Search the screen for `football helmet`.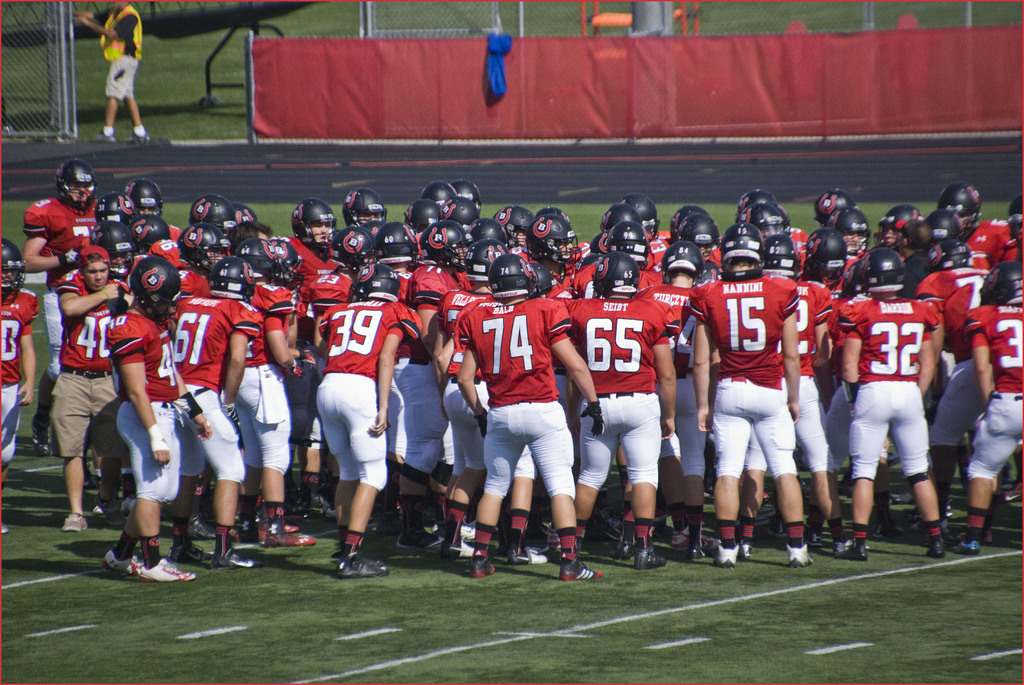
Found at rect(328, 223, 381, 276).
